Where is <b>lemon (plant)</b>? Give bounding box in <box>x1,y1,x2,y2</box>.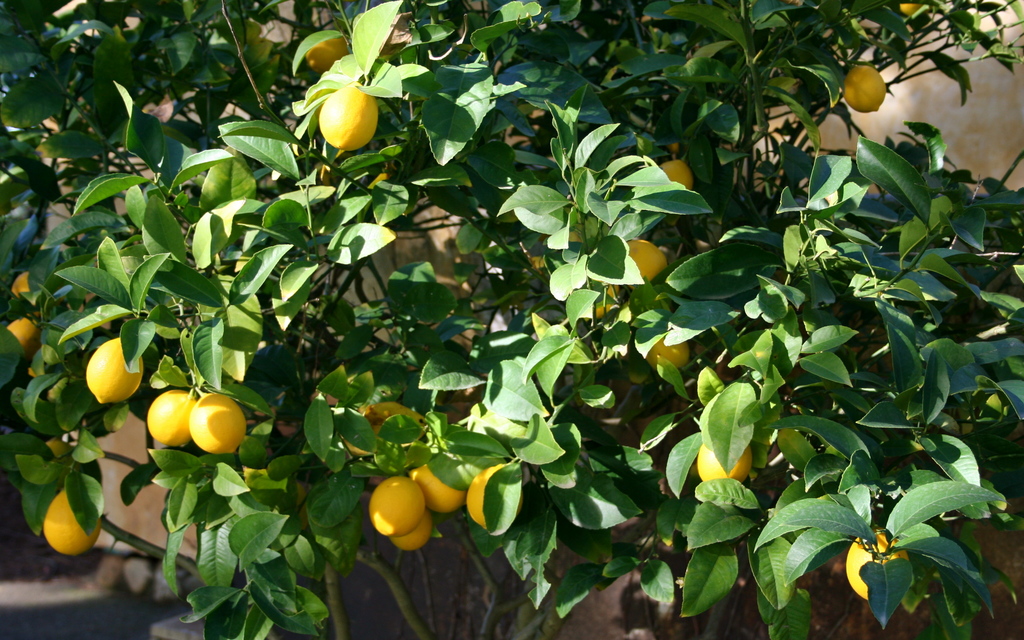
<box>319,86,380,152</box>.
